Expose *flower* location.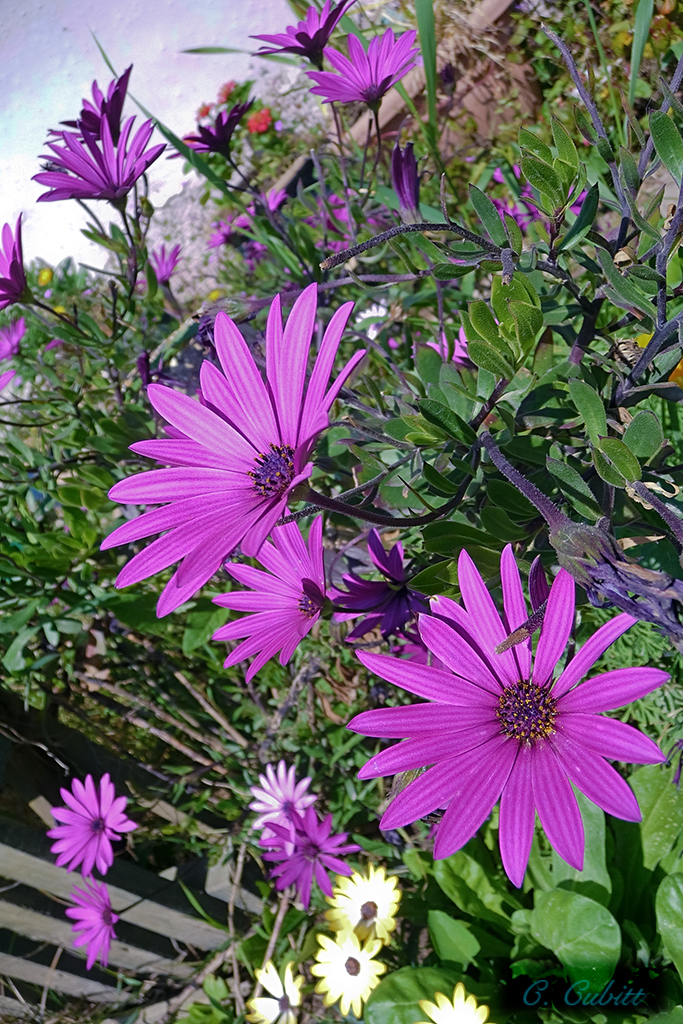
Exposed at bbox(326, 868, 409, 948).
